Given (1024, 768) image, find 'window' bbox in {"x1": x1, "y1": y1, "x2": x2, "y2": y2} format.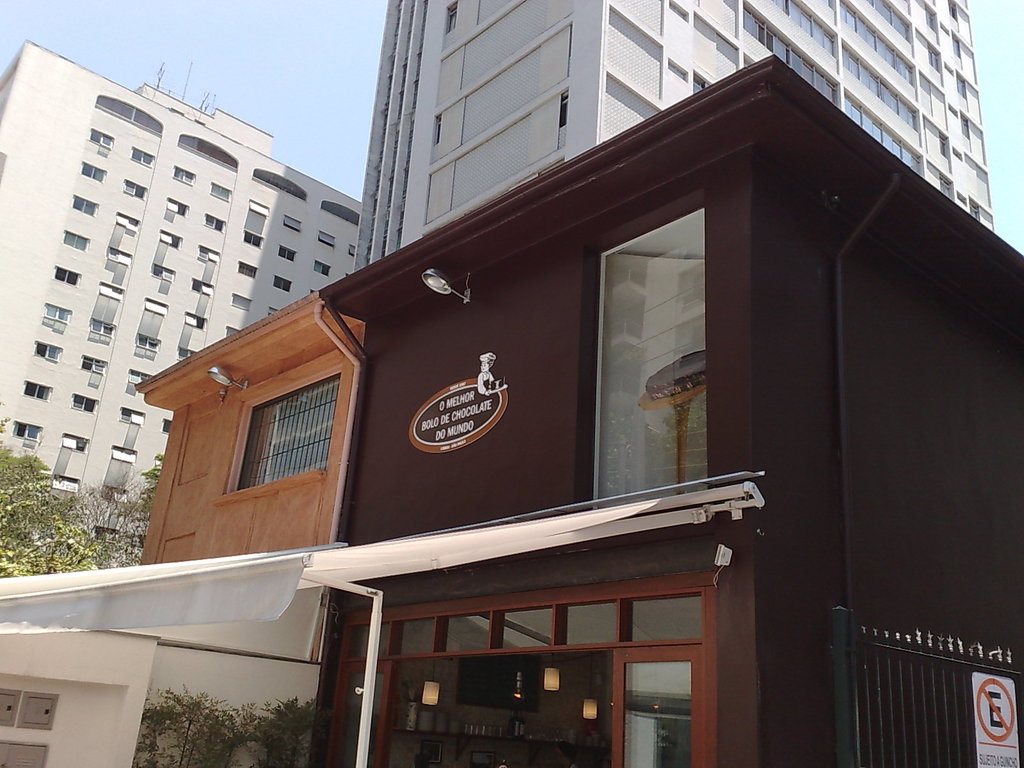
{"x1": 164, "y1": 195, "x2": 189, "y2": 220}.
